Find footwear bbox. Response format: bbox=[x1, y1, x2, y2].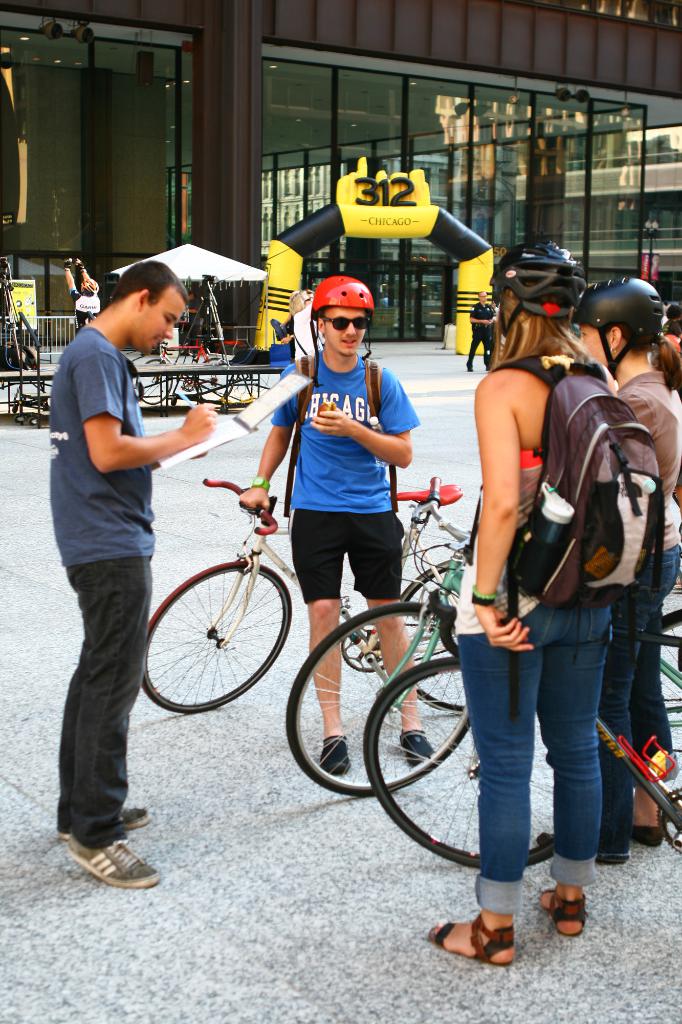
bbox=[624, 809, 664, 847].
